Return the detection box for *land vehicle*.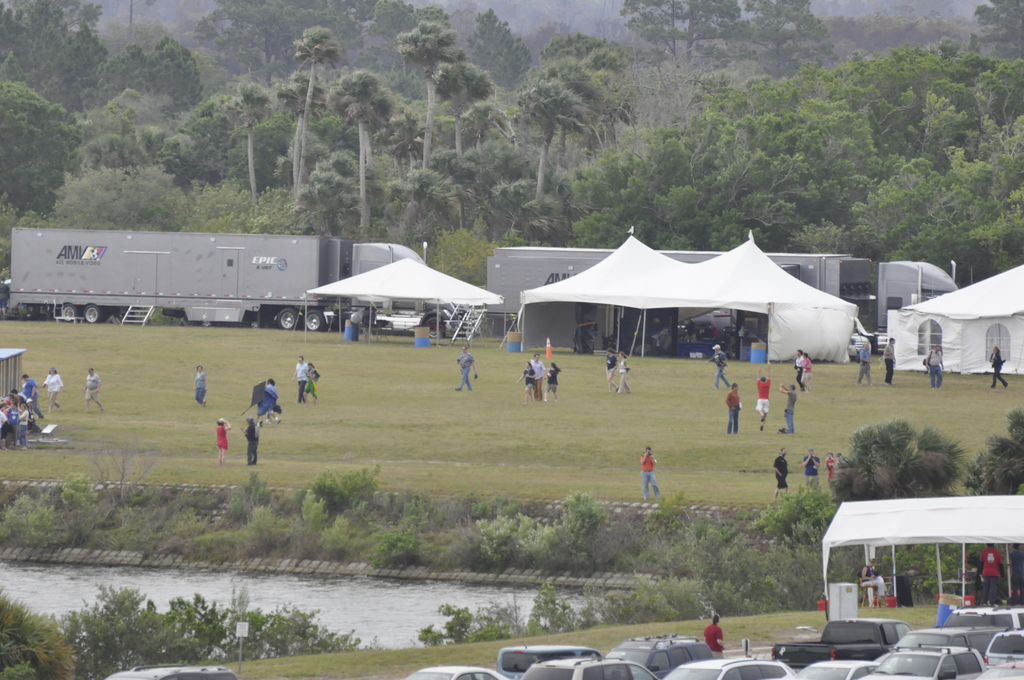
993,660,1023,677.
